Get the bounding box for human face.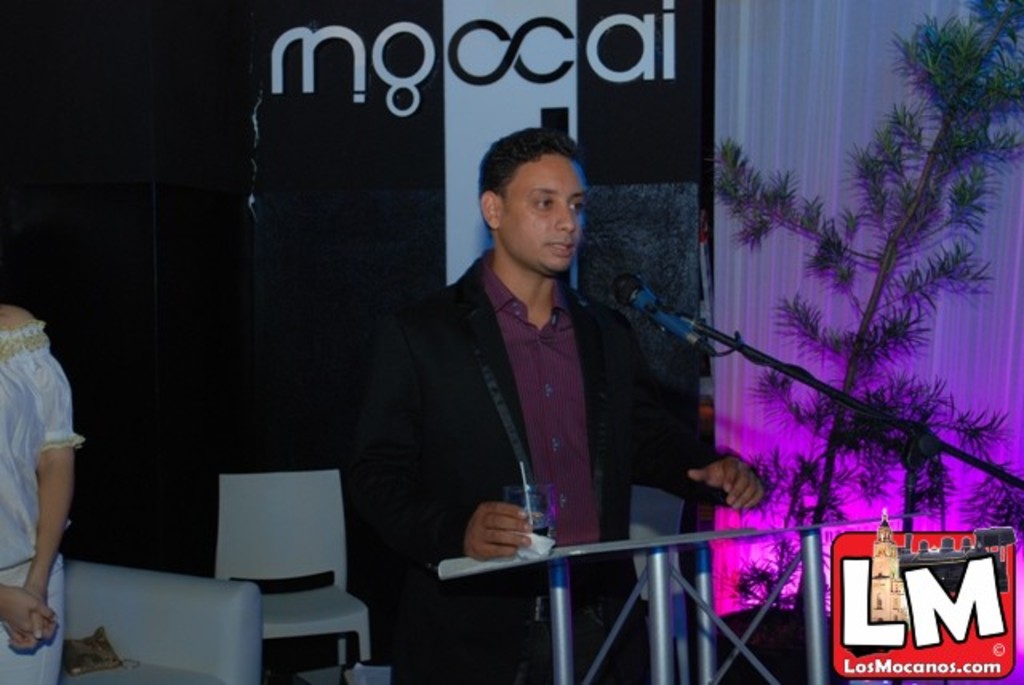
<bbox>512, 162, 594, 272</bbox>.
